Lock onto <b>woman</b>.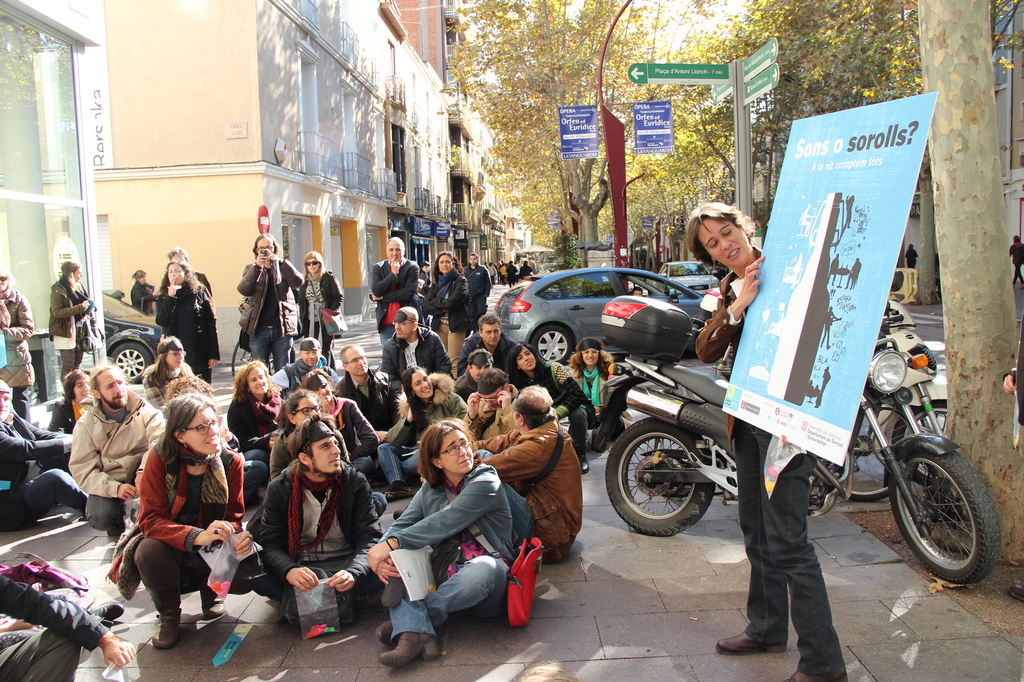
Locked: 228,361,289,471.
